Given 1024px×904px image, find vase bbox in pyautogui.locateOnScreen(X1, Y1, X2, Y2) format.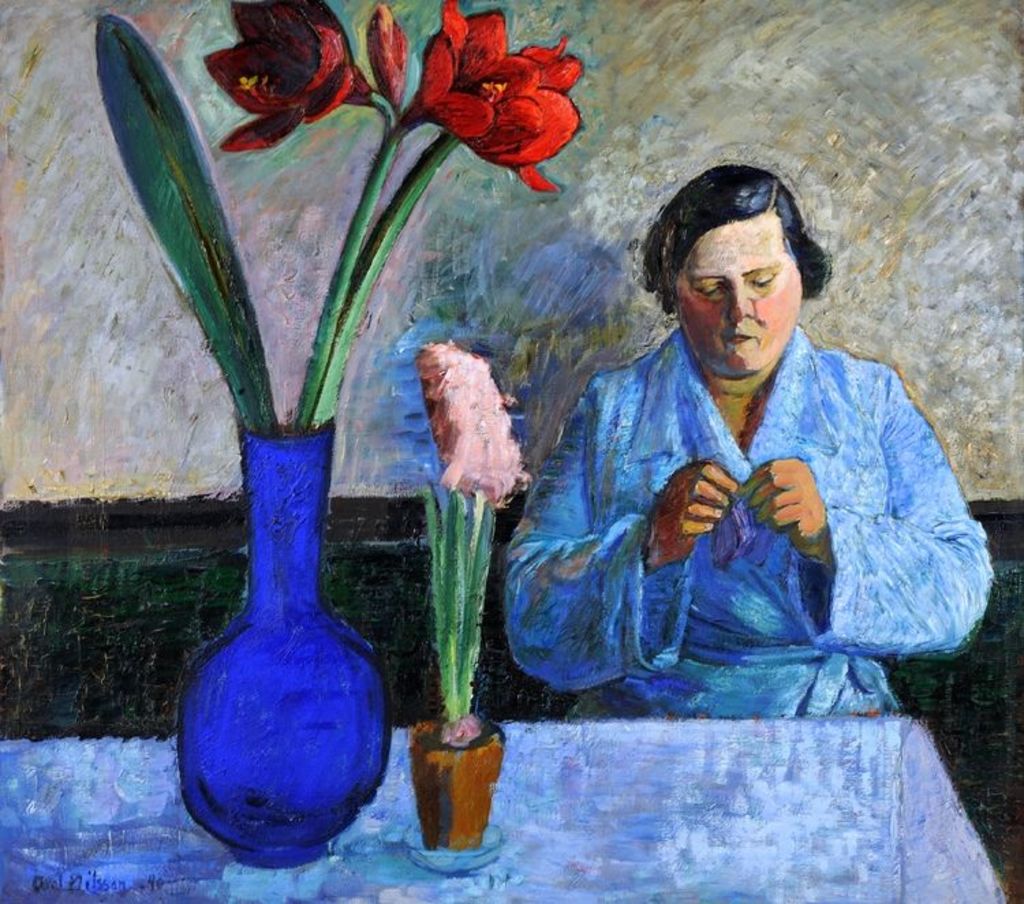
pyautogui.locateOnScreen(406, 713, 509, 848).
